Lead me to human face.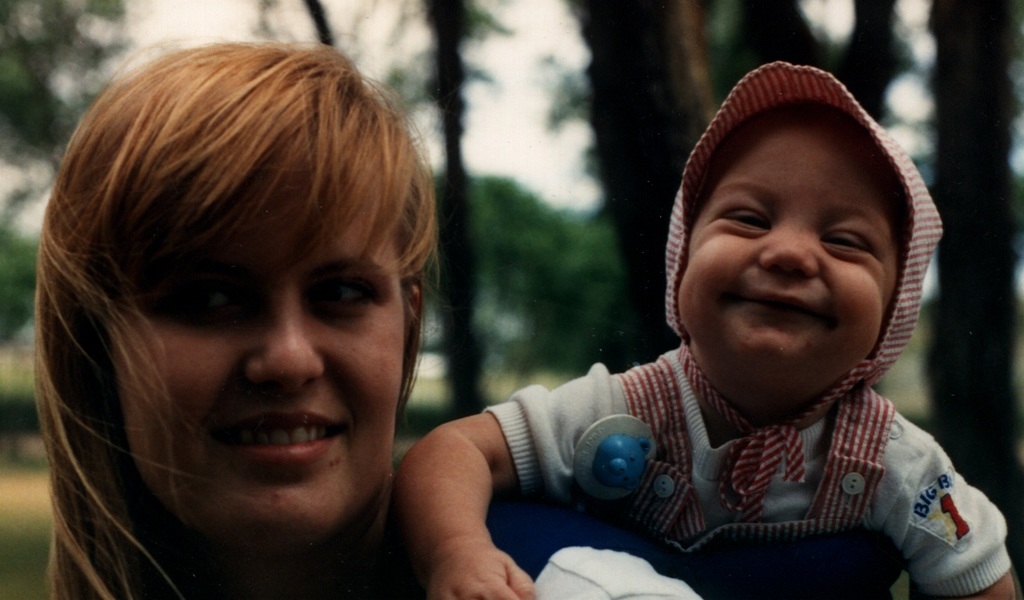
Lead to select_region(673, 123, 914, 391).
